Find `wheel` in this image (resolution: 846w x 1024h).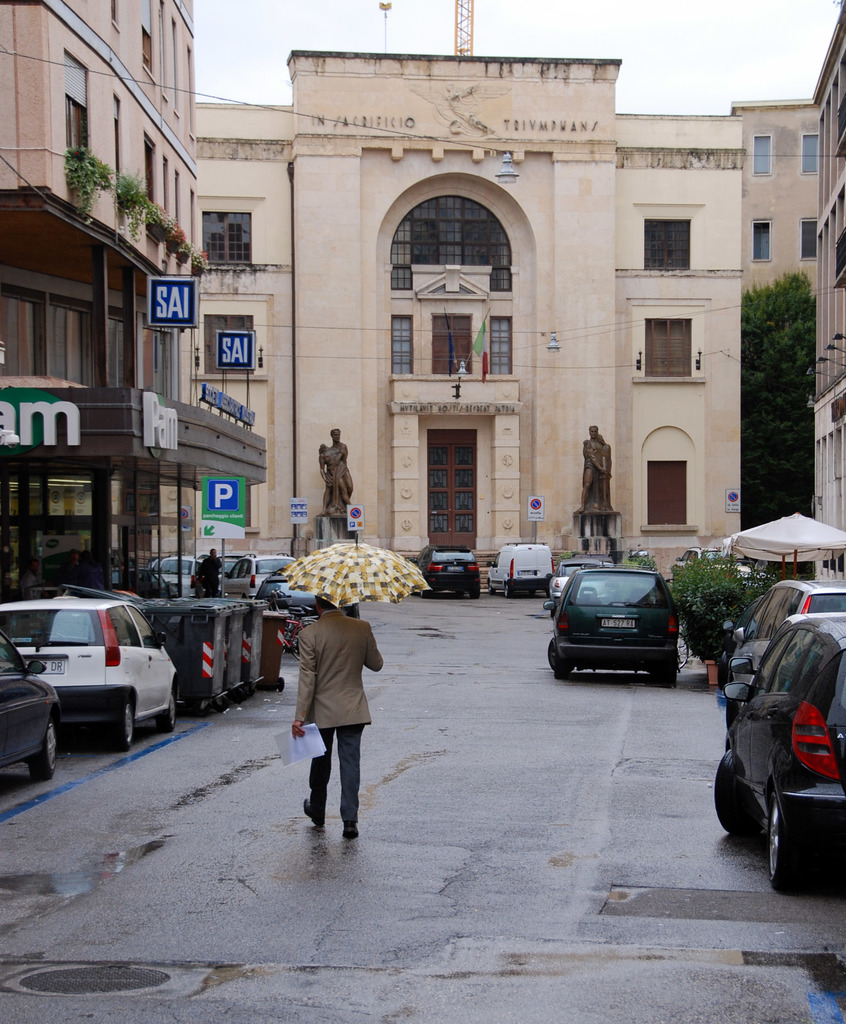
(left=293, top=619, right=314, bottom=650).
